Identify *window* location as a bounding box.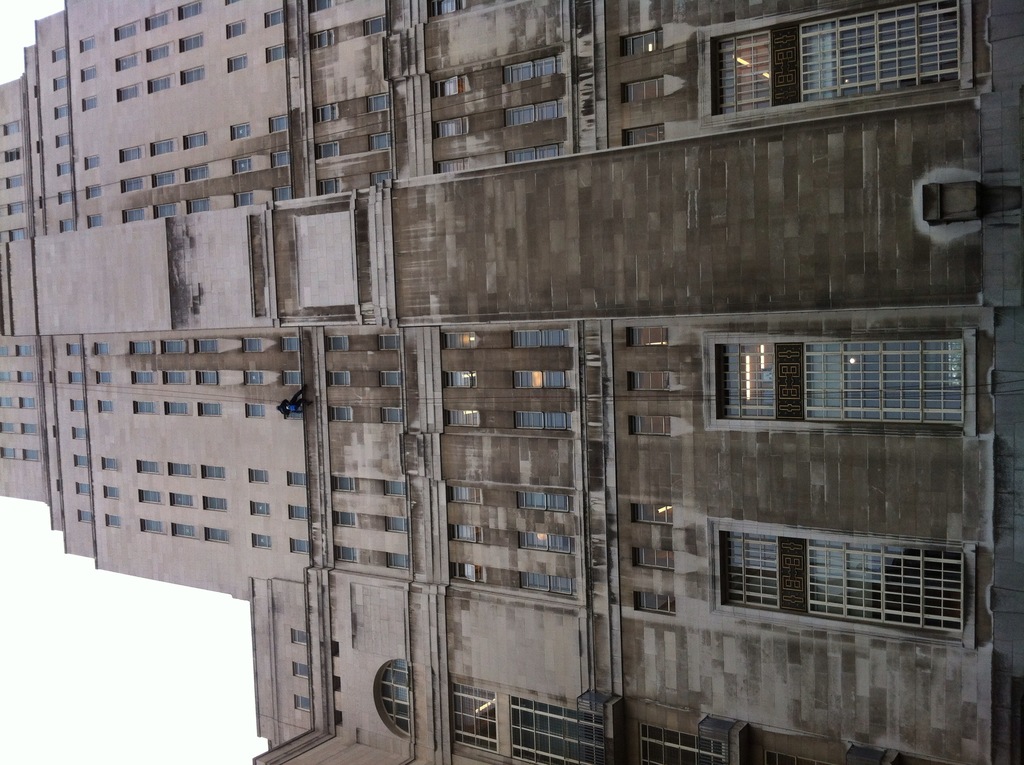
bbox(195, 368, 217, 387).
